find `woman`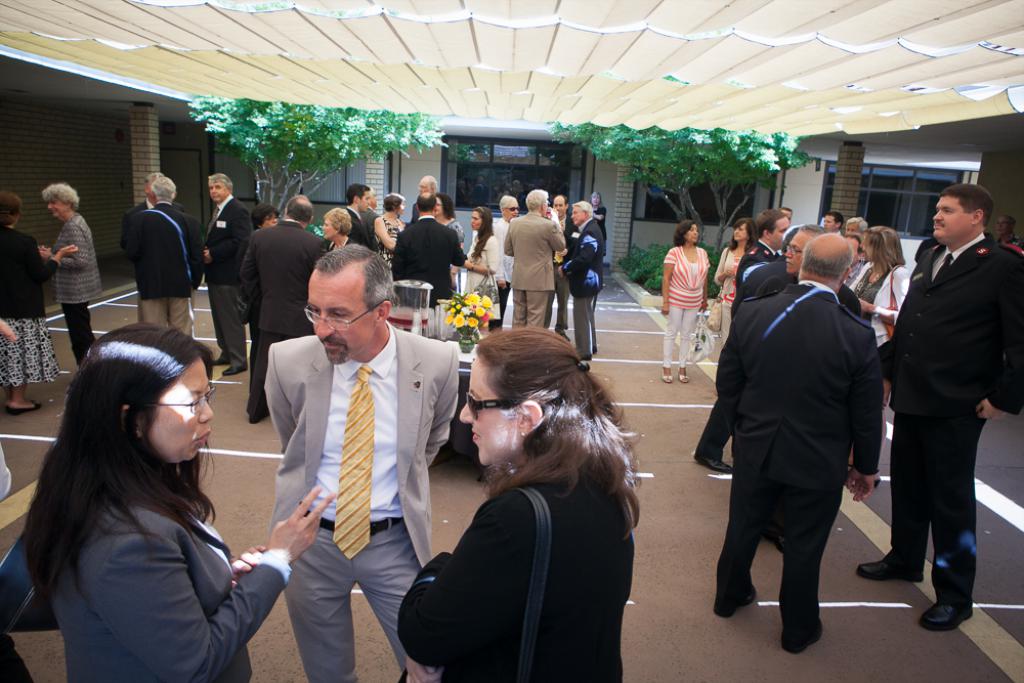
(x1=236, y1=203, x2=275, y2=386)
